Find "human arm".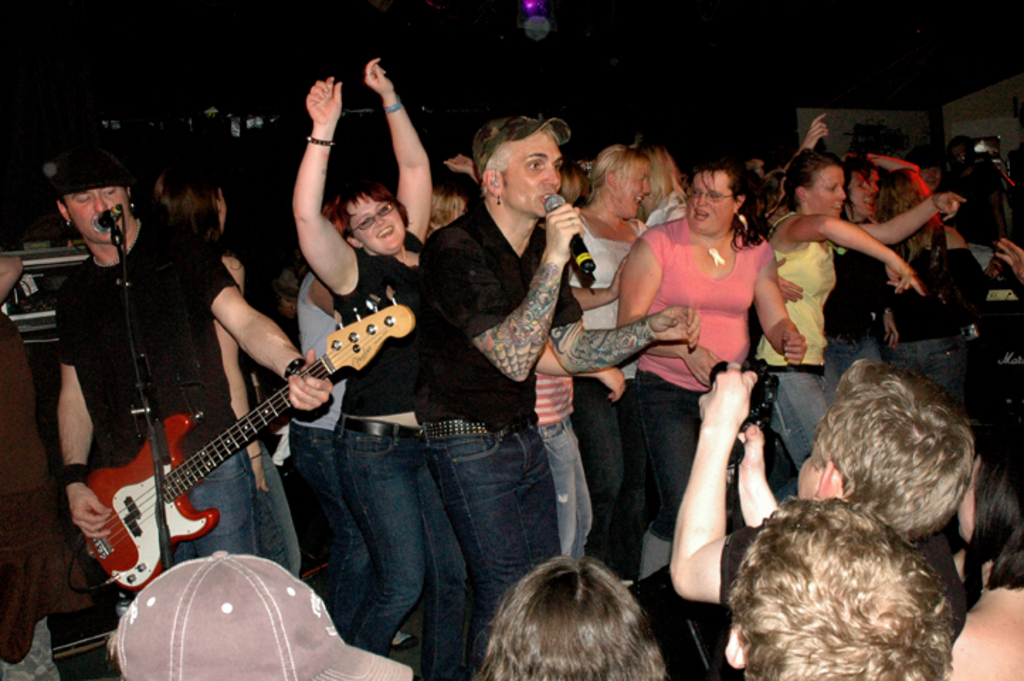
<region>780, 214, 925, 295</region>.
